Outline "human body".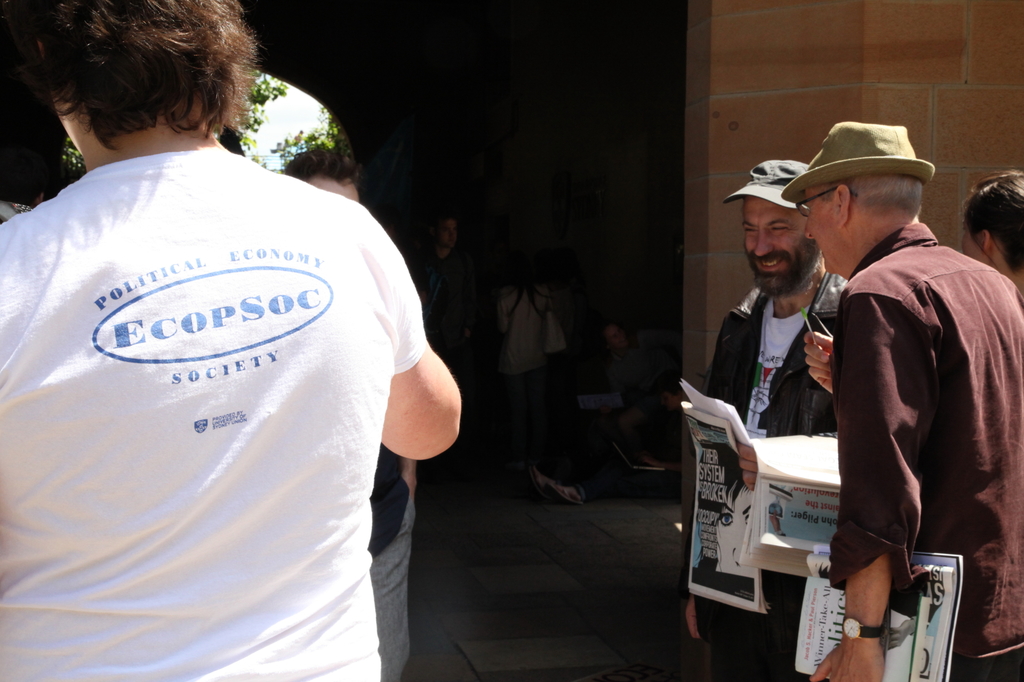
Outline: <bbox>800, 172, 992, 657</bbox>.
